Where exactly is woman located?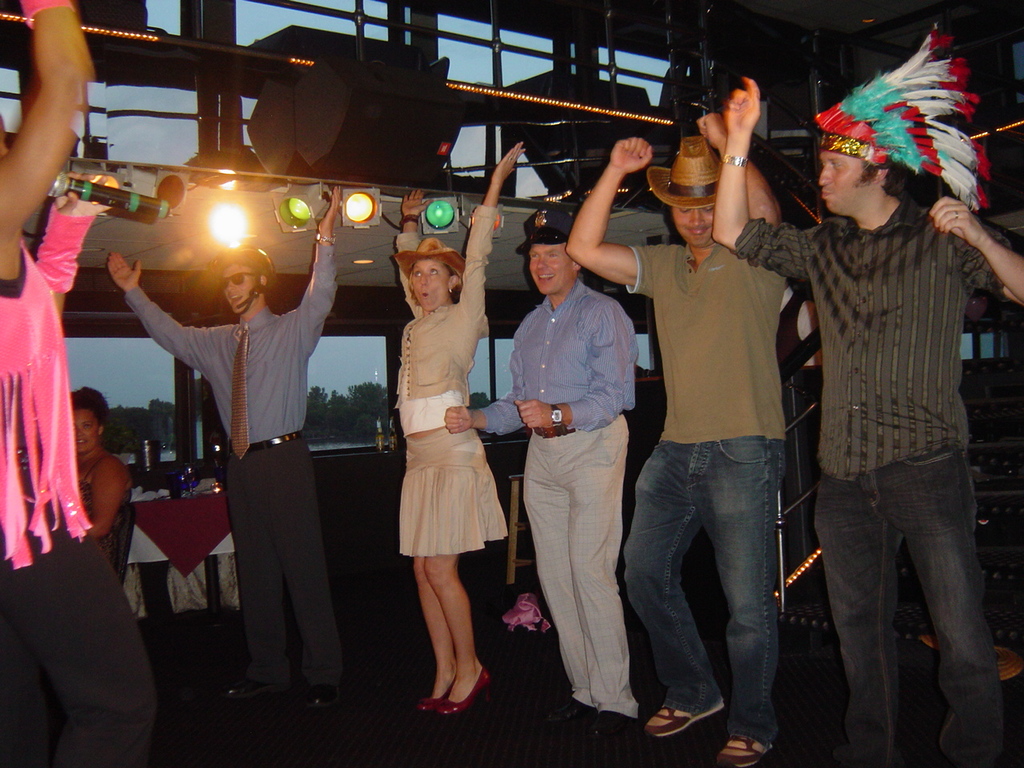
Its bounding box is bbox(0, 0, 171, 767).
